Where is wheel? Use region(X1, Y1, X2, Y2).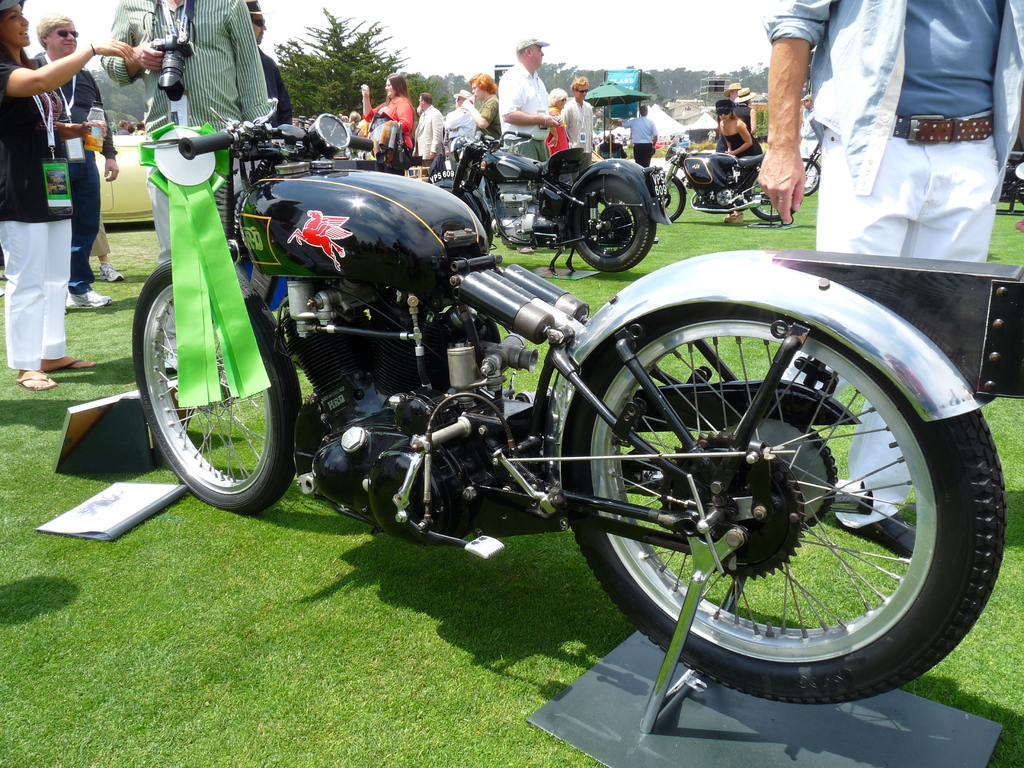
region(747, 182, 792, 220).
